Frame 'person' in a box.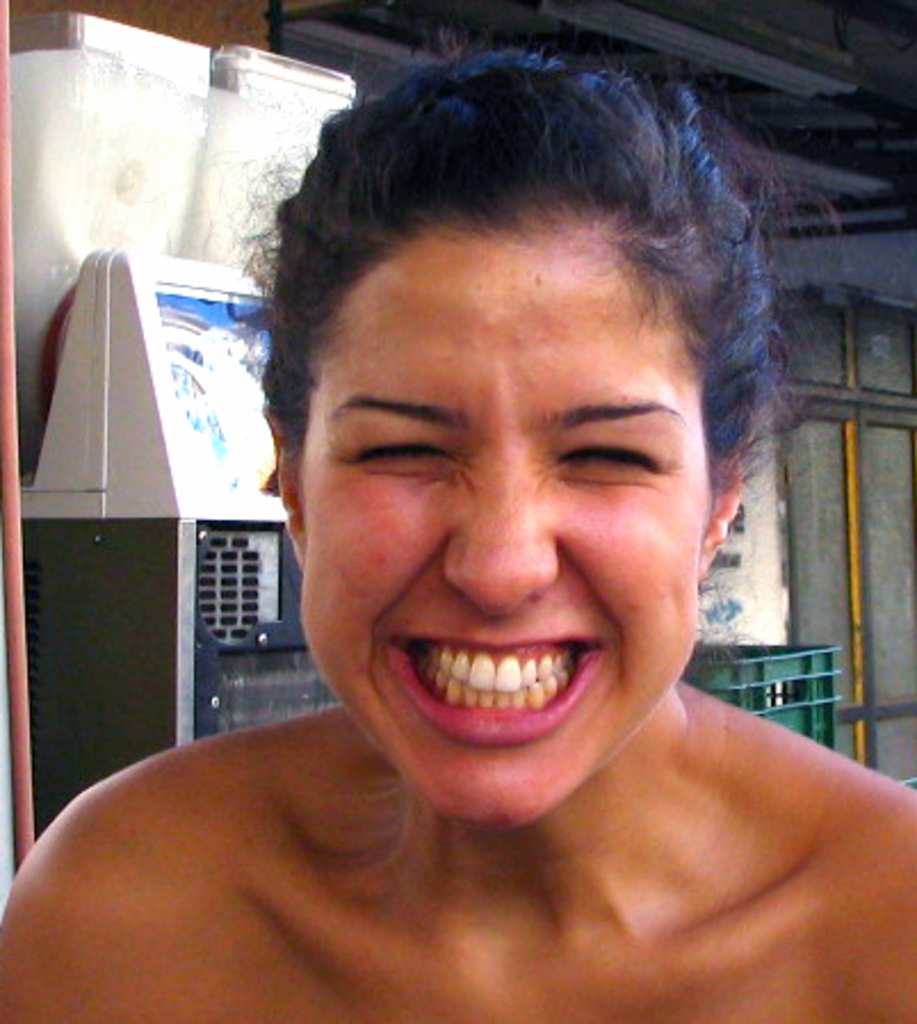
select_region(94, 55, 874, 1022).
